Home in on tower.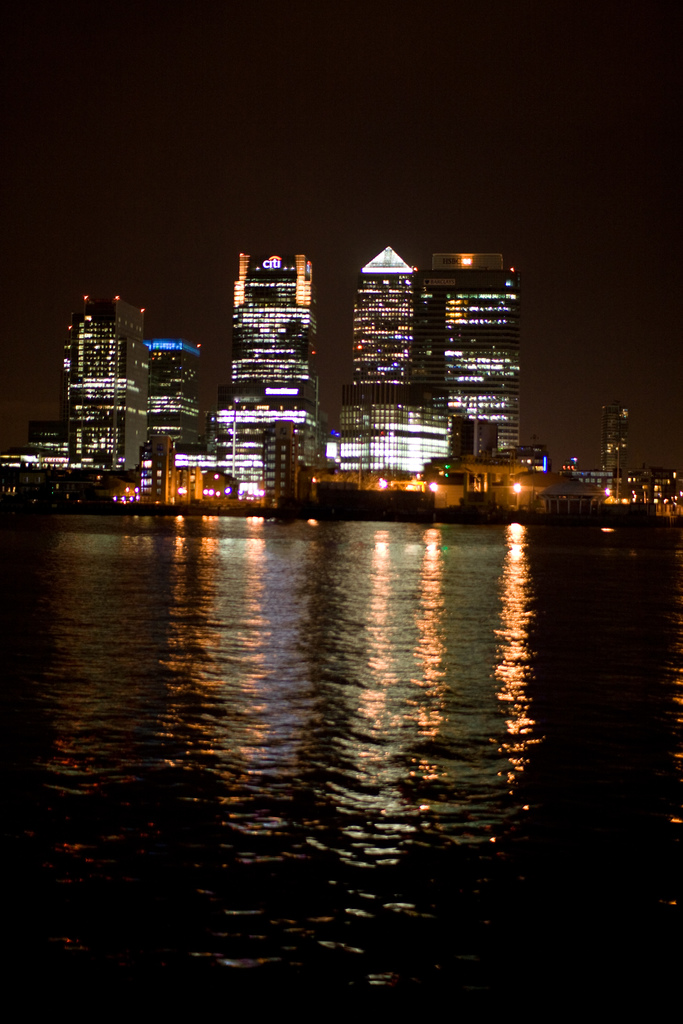
Homed in at 60 294 145 470.
